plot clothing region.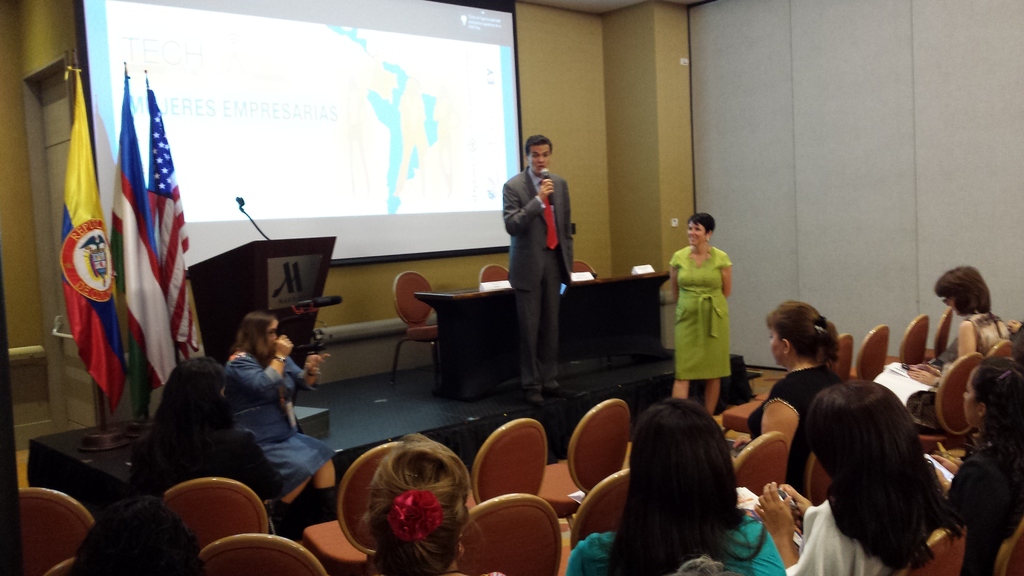
Plotted at {"left": 959, "top": 442, "right": 1023, "bottom": 575}.
